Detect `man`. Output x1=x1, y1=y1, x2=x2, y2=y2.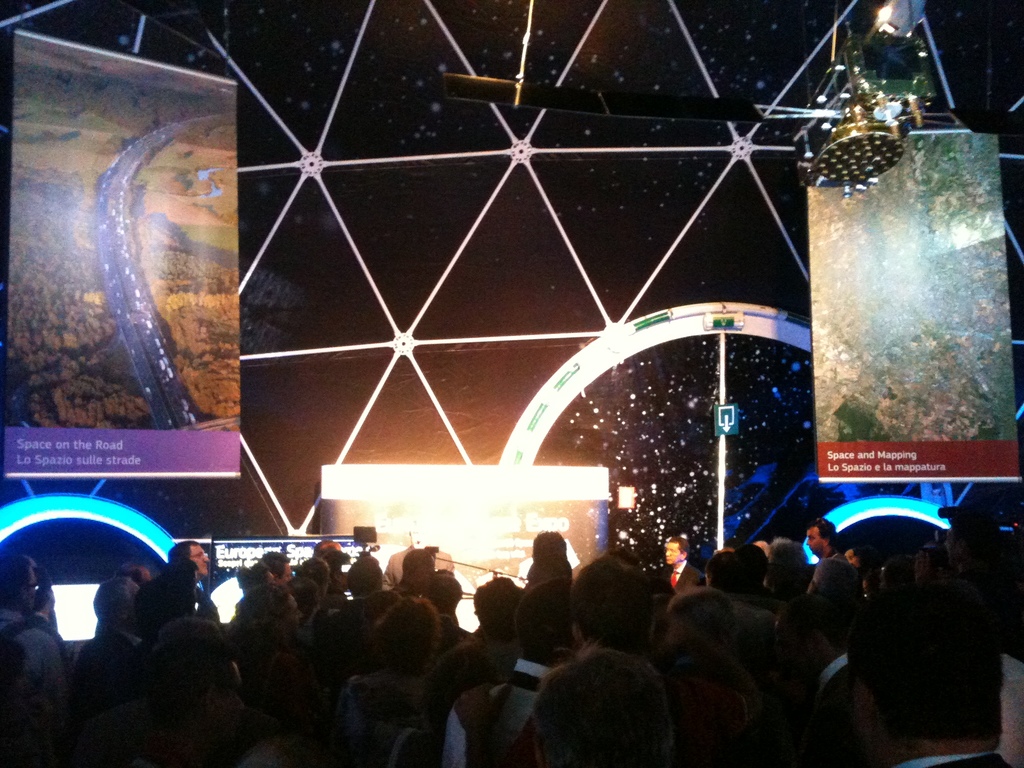
x1=659, y1=535, x2=703, y2=591.
